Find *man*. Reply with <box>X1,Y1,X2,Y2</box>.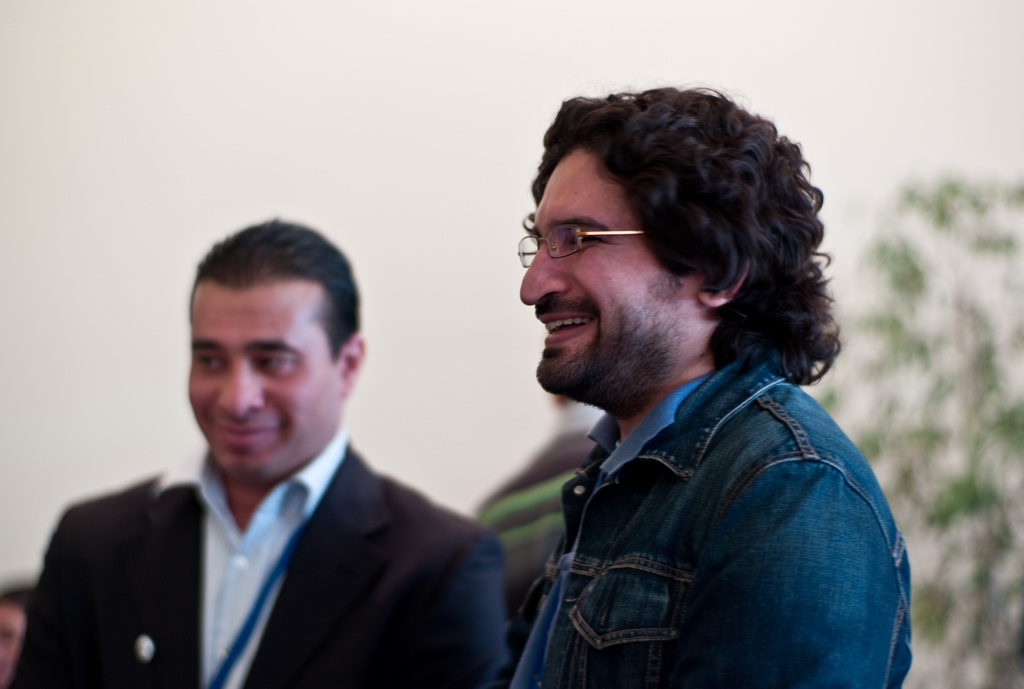
<box>505,81,916,688</box>.
